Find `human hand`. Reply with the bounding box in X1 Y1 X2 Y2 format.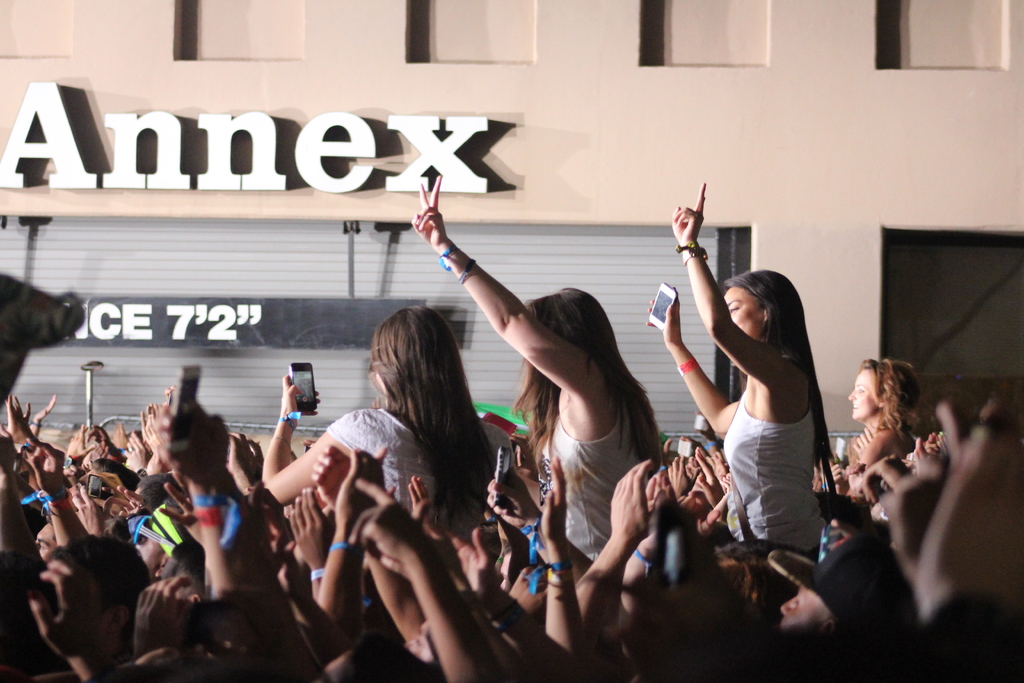
505 566 550 620.
